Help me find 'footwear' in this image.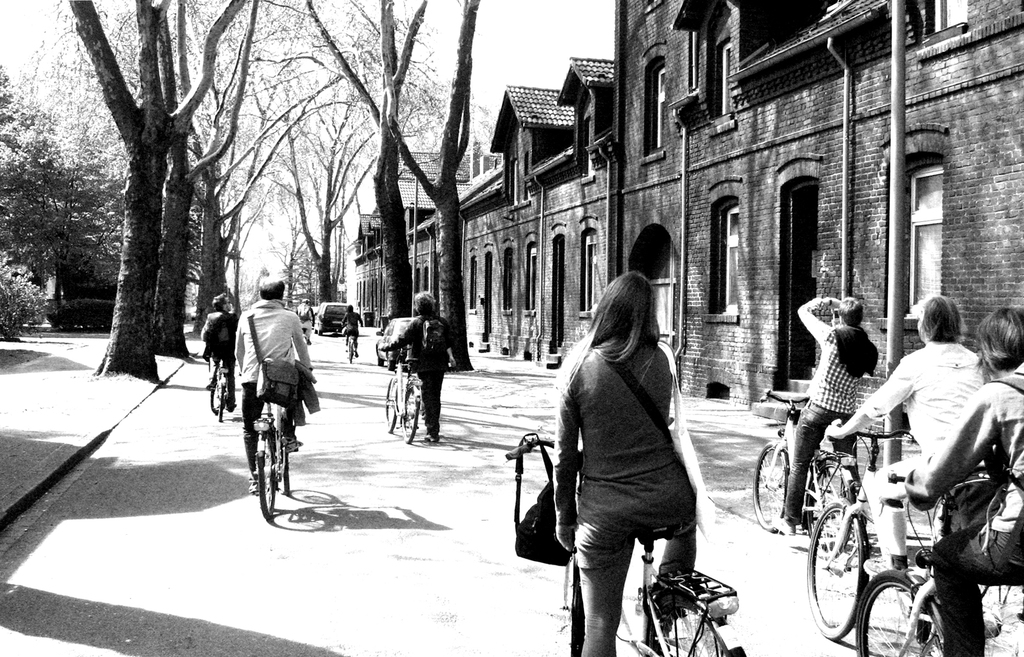
Found it: [771,516,794,532].
